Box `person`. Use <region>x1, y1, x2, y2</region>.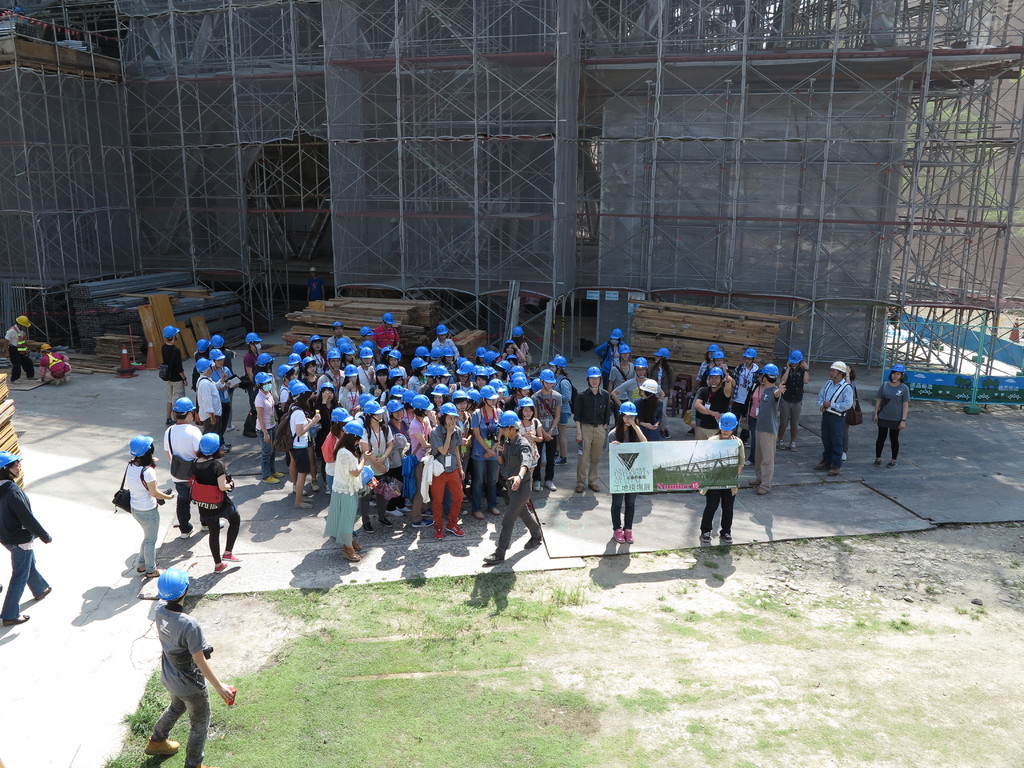
<region>634, 378, 664, 443</region>.
